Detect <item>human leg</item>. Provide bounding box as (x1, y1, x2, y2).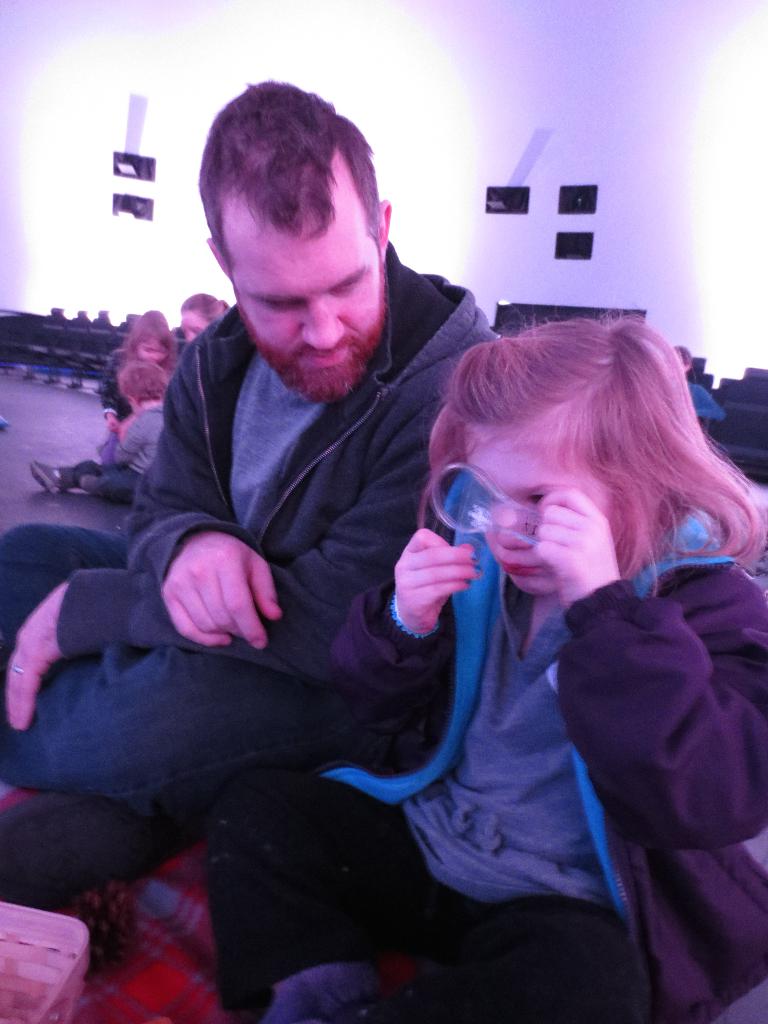
(212, 764, 425, 1023).
